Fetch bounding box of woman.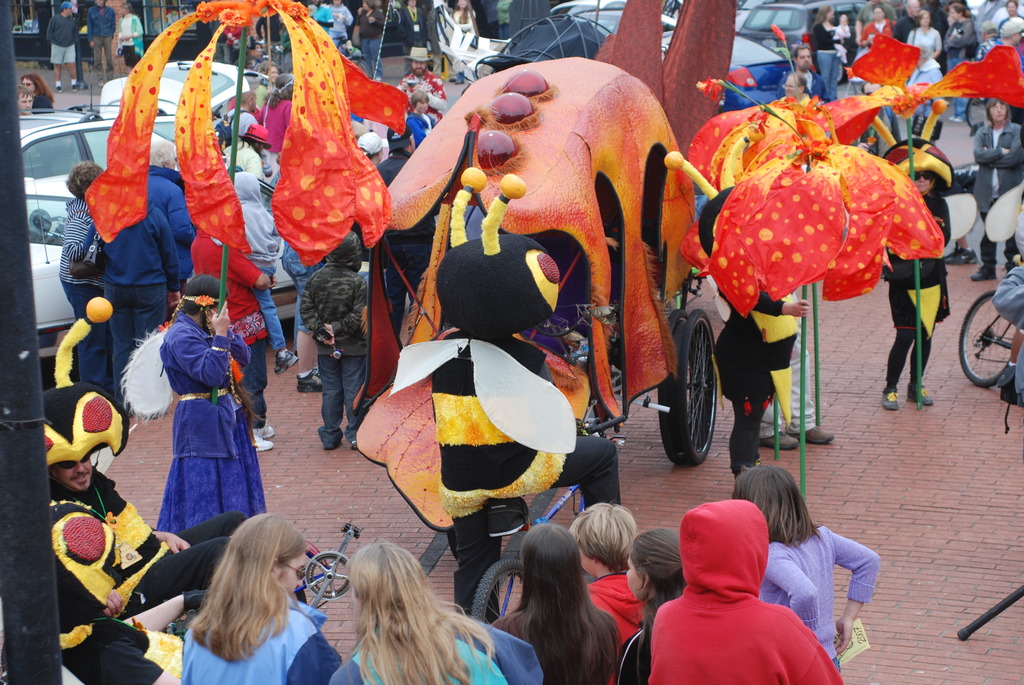
Bbox: (150,516,328,679).
